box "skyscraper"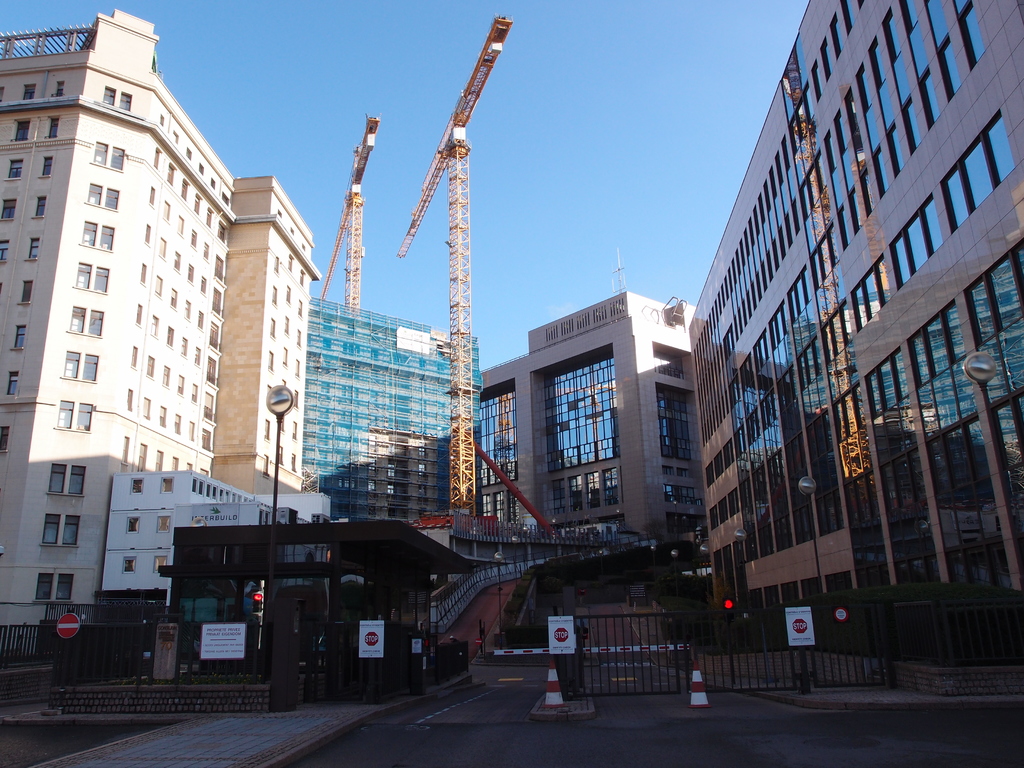
pyautogui.locateOnScreen(24, 0, 300, 600)
